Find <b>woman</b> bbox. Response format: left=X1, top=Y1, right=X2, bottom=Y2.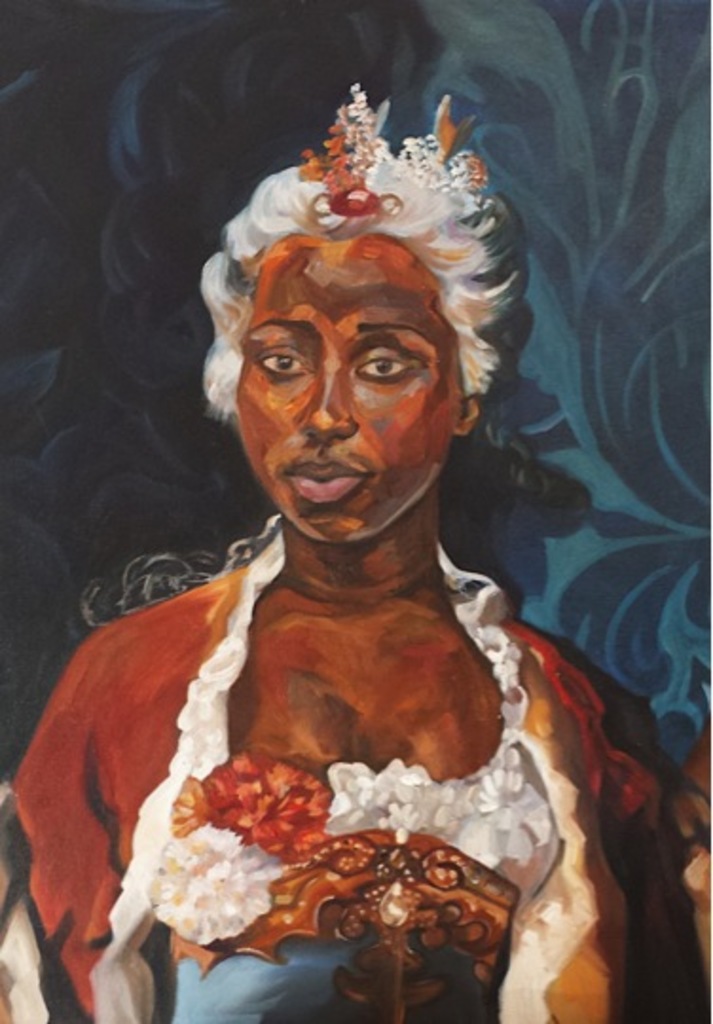
left=11, top=133, right=711, bottom=1022.
